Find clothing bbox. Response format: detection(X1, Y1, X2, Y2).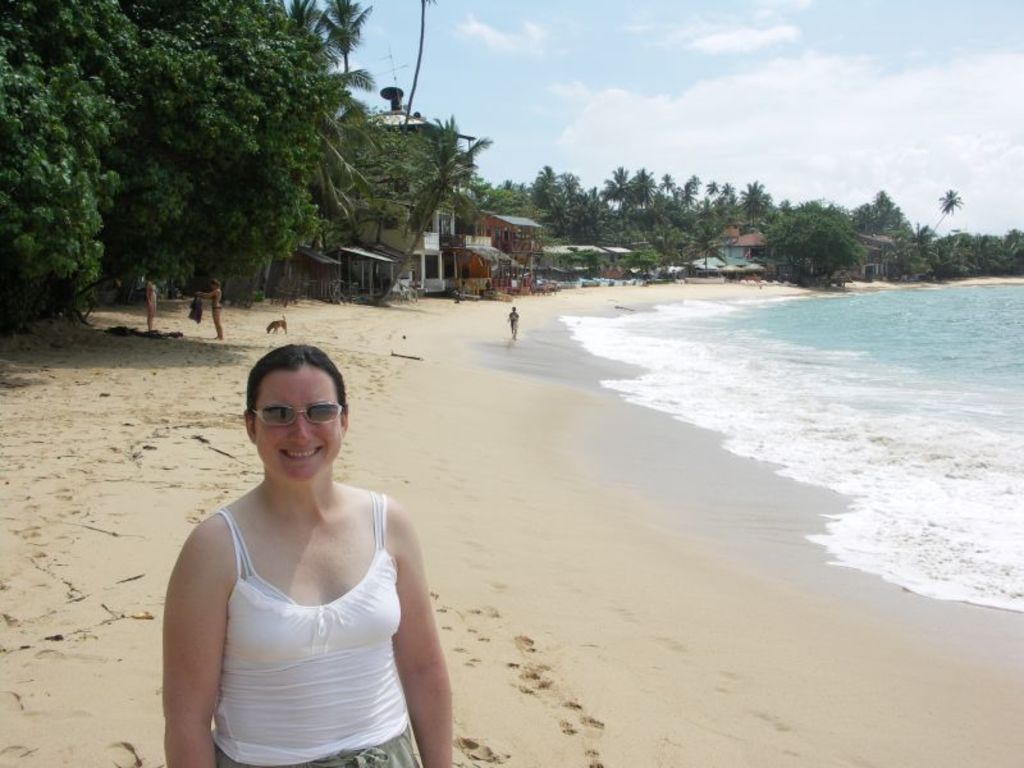
detection(187, 297, 204, 321).
